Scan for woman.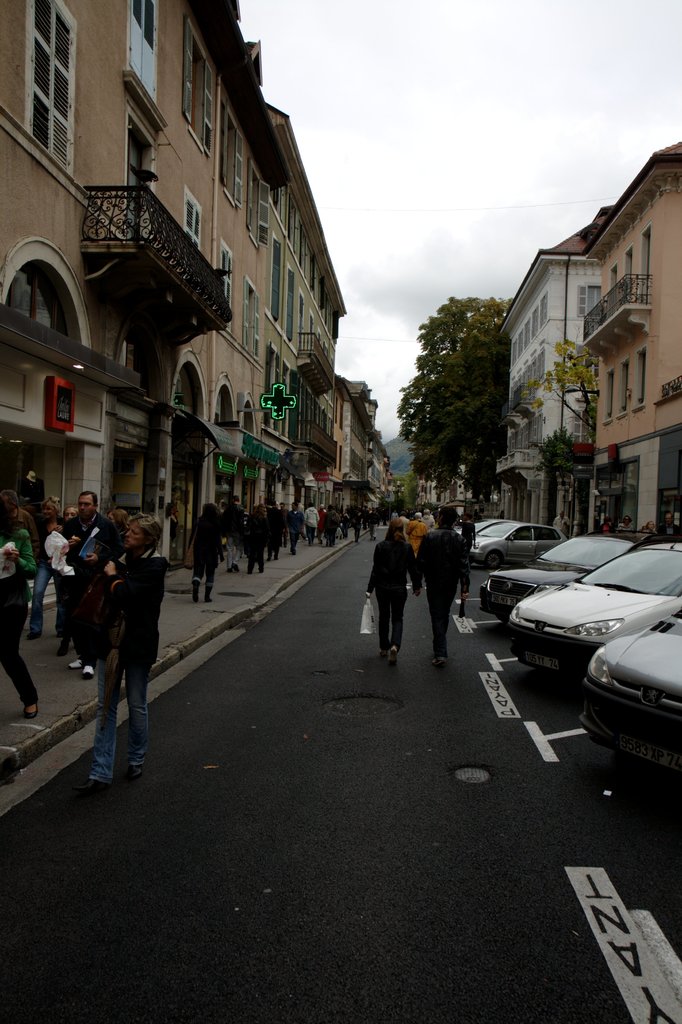
Scan result: <region>243, 503, 270, 573</region>.
